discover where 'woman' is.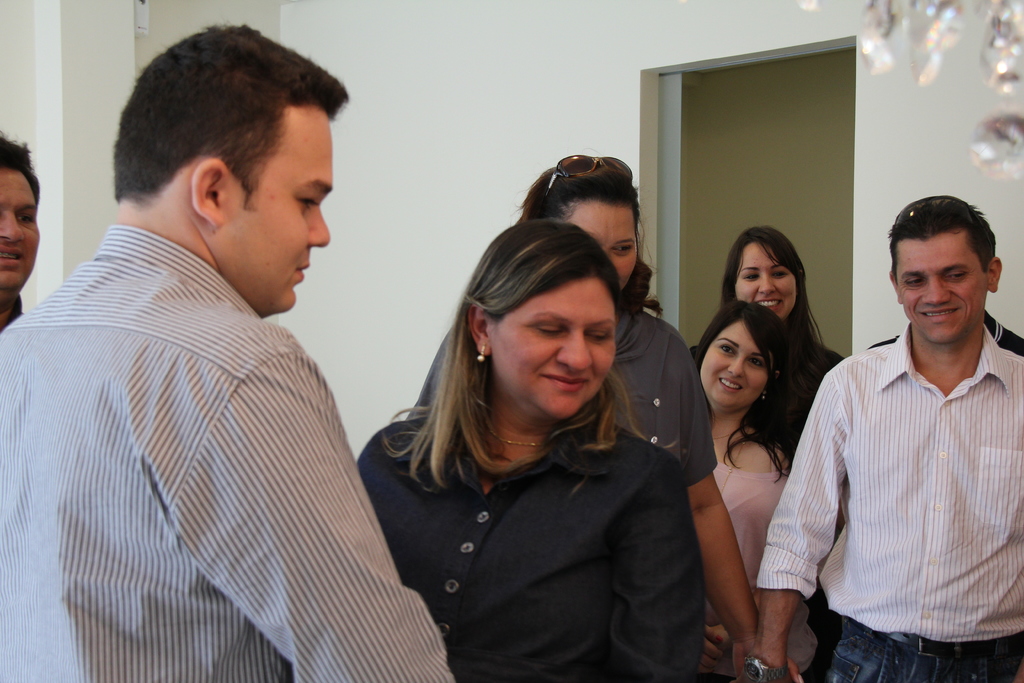
Discovered at 676, 295, 808, 680.
